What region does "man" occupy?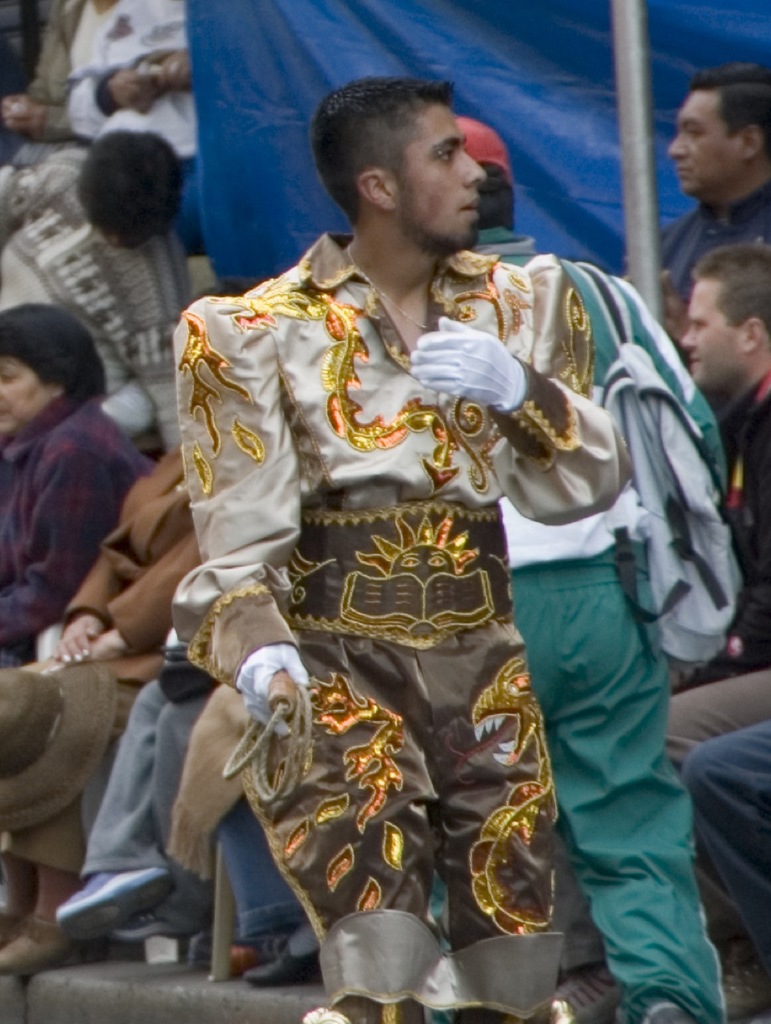
670 238 770 768.
